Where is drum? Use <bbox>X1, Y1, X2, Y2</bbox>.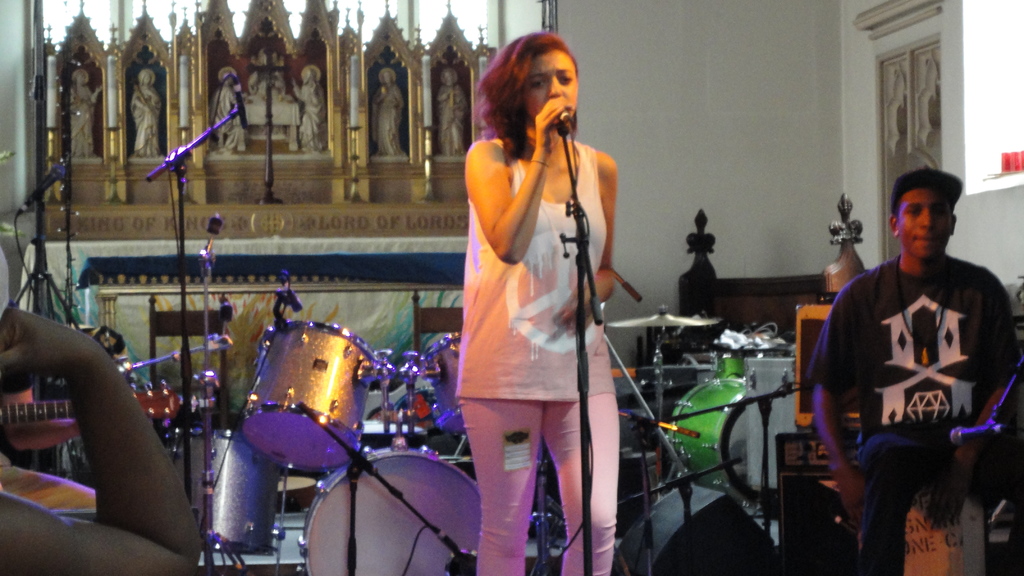
<bbox>240, 322, 378, 477</bbox>.
